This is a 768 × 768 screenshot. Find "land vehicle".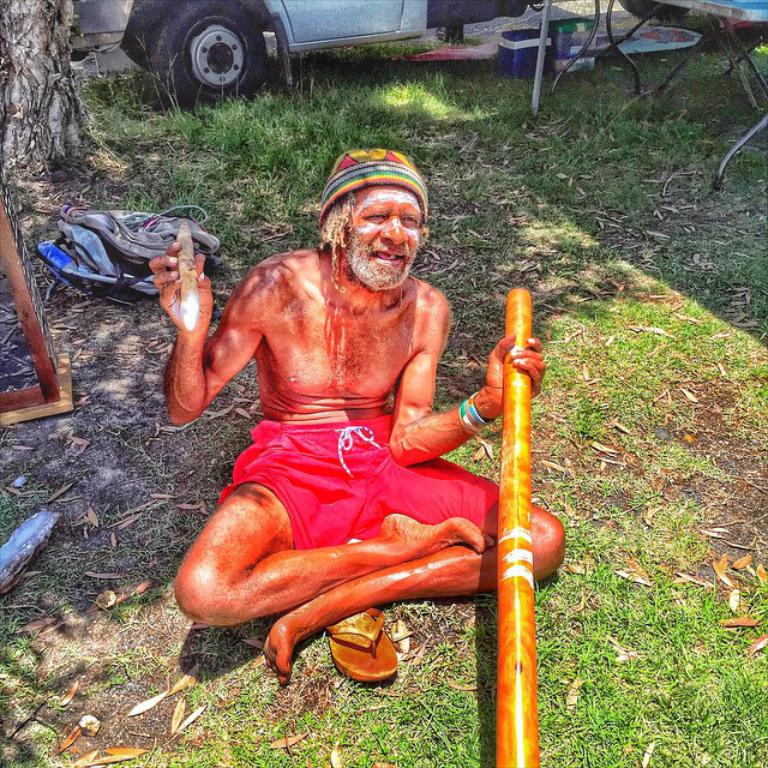
Bounding box: <bbox>61, 0, 539, 100</bbox>.
